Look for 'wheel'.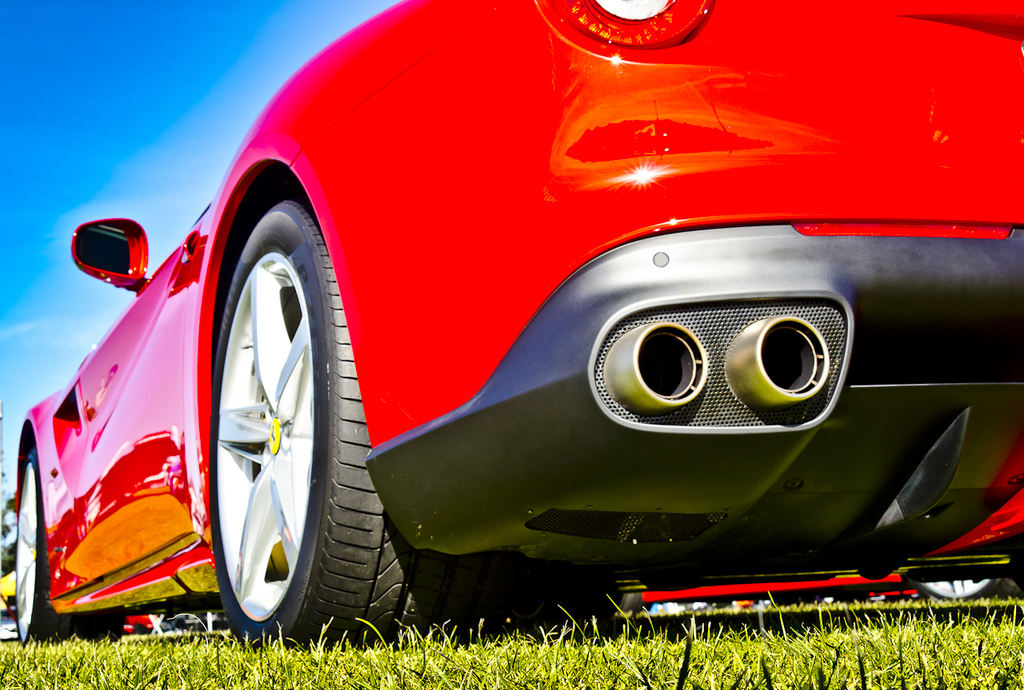
Found: pyautogui.locateOnScreen(15, 450, 70, 651).
